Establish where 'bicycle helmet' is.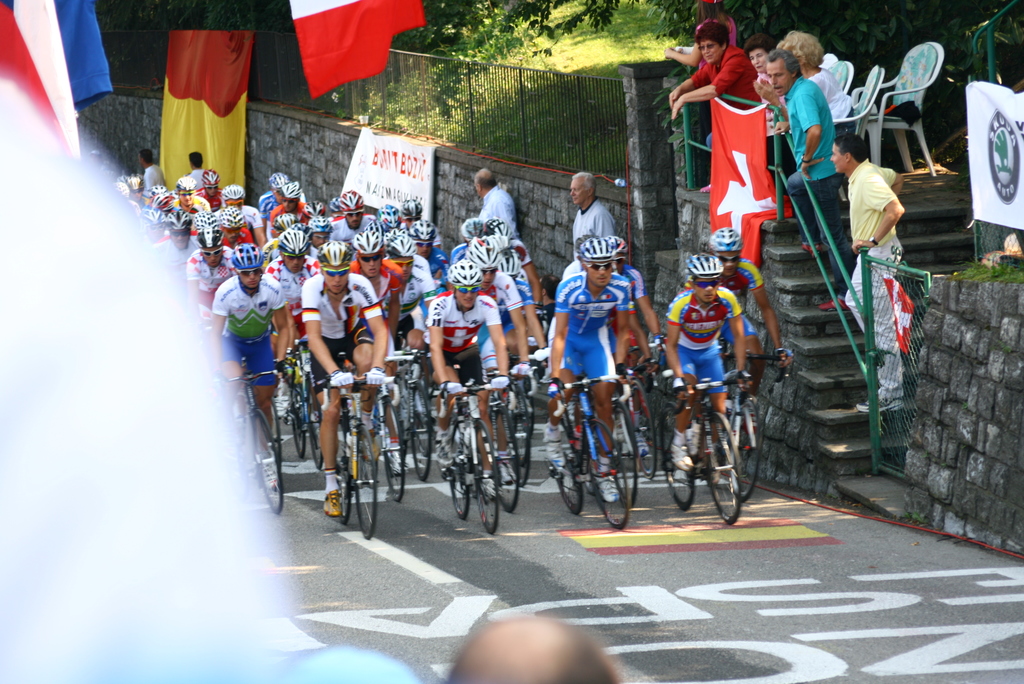
Established at rect(205, 167, 215, 190).
